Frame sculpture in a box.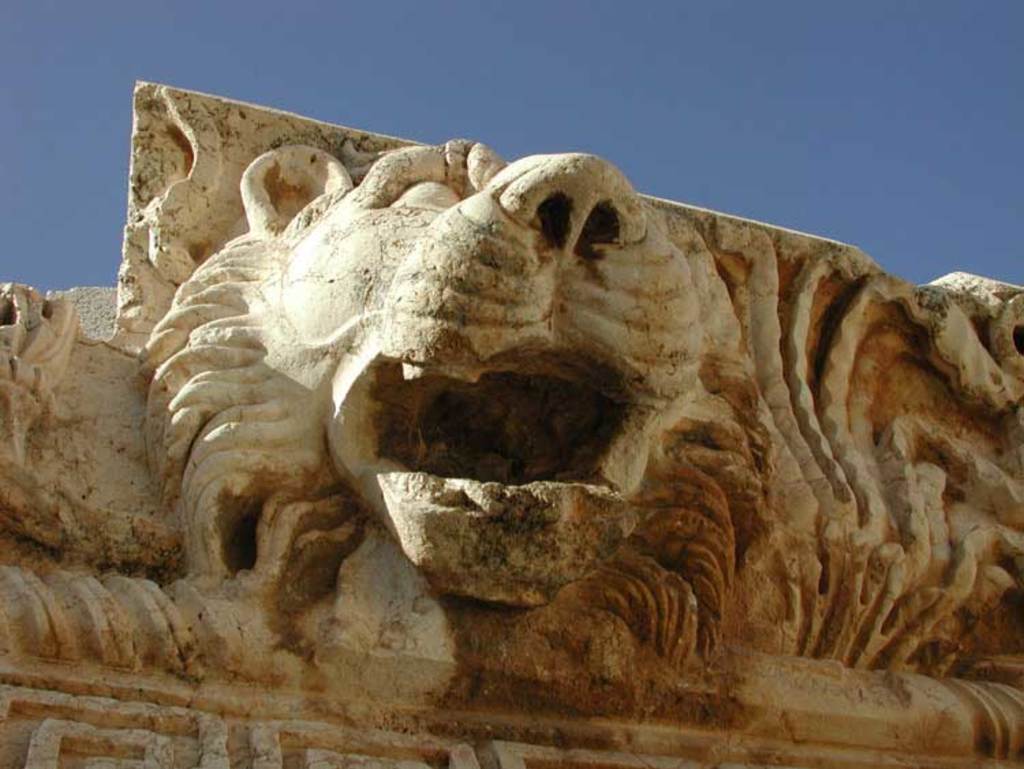
143/130/700/609.
